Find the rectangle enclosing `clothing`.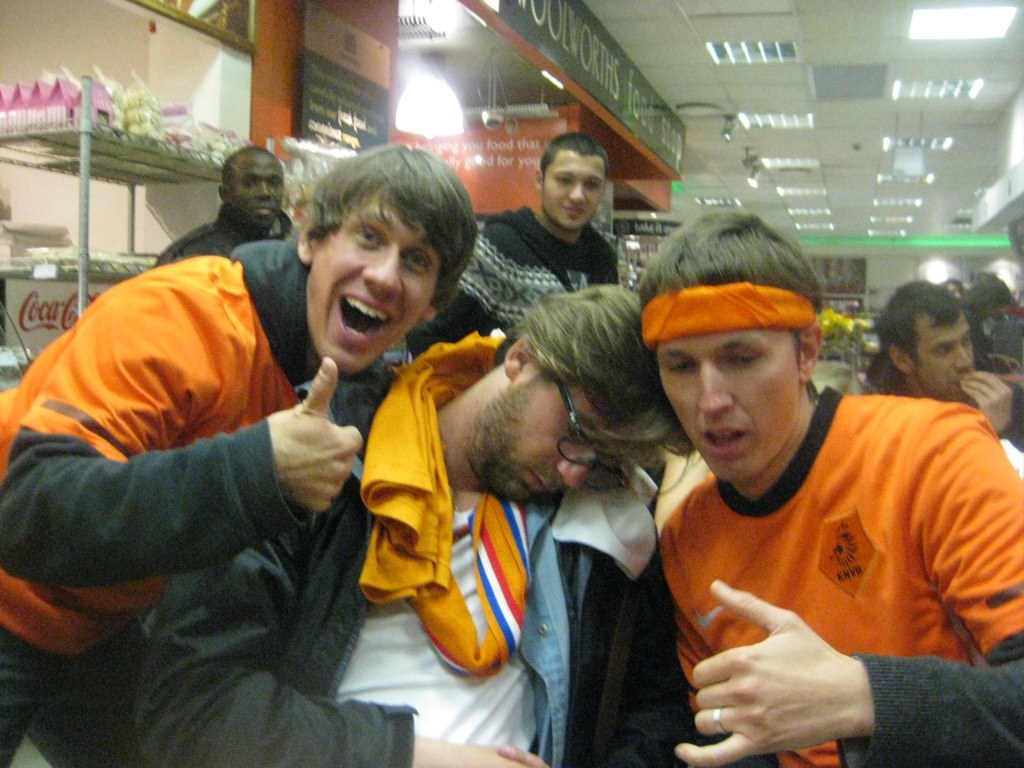
Rect(870, 336, 1023, 449).
